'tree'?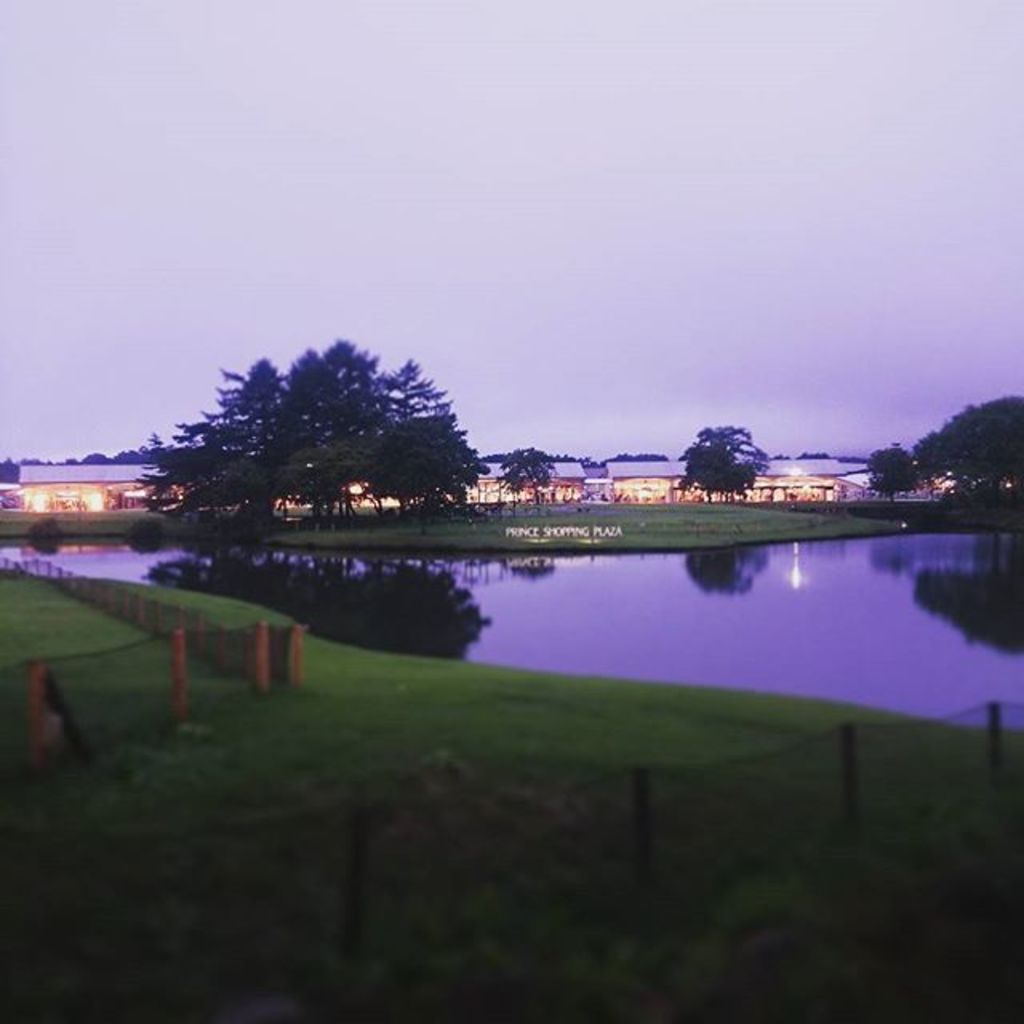
detection(678, 413, 762, 494)
